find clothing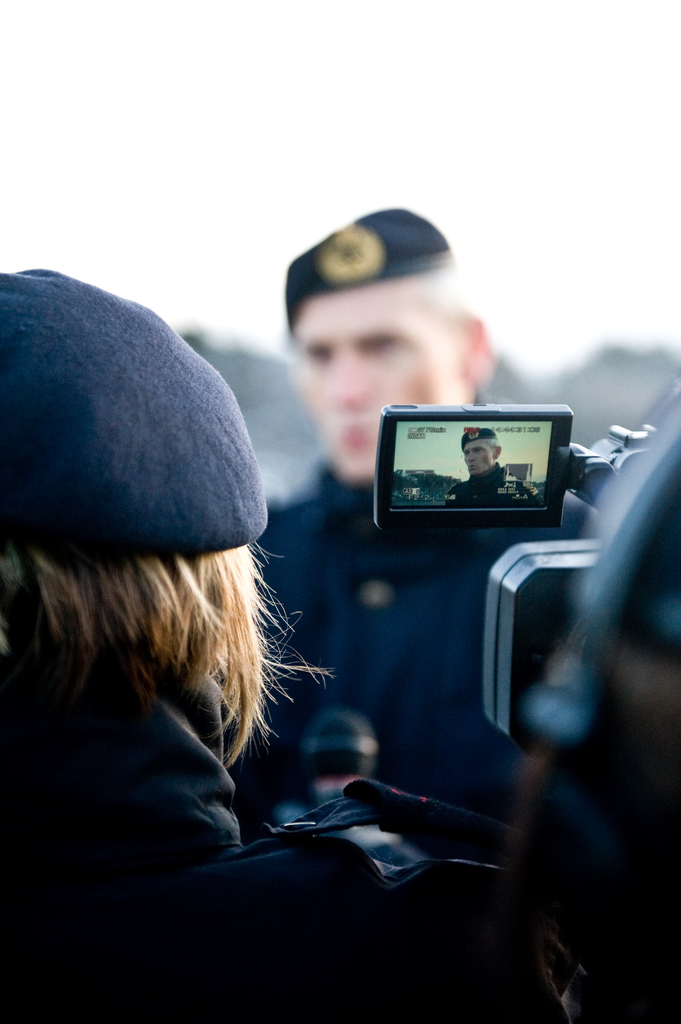
l=260, t=465, r=616, b=836
